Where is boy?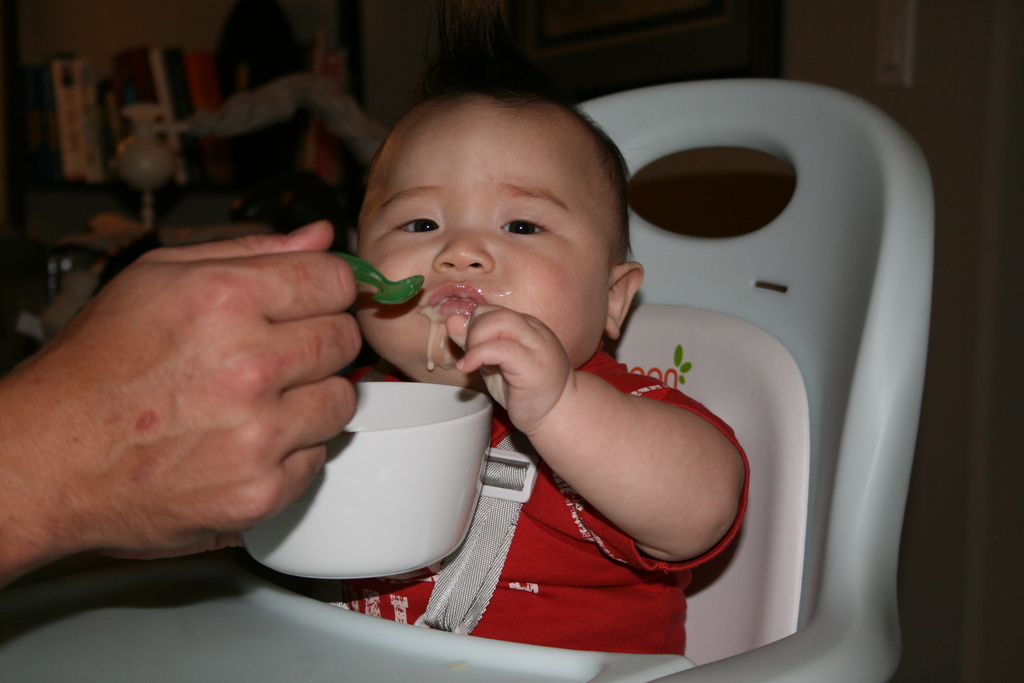
left=268, top=86, right=751, bottom=657.
